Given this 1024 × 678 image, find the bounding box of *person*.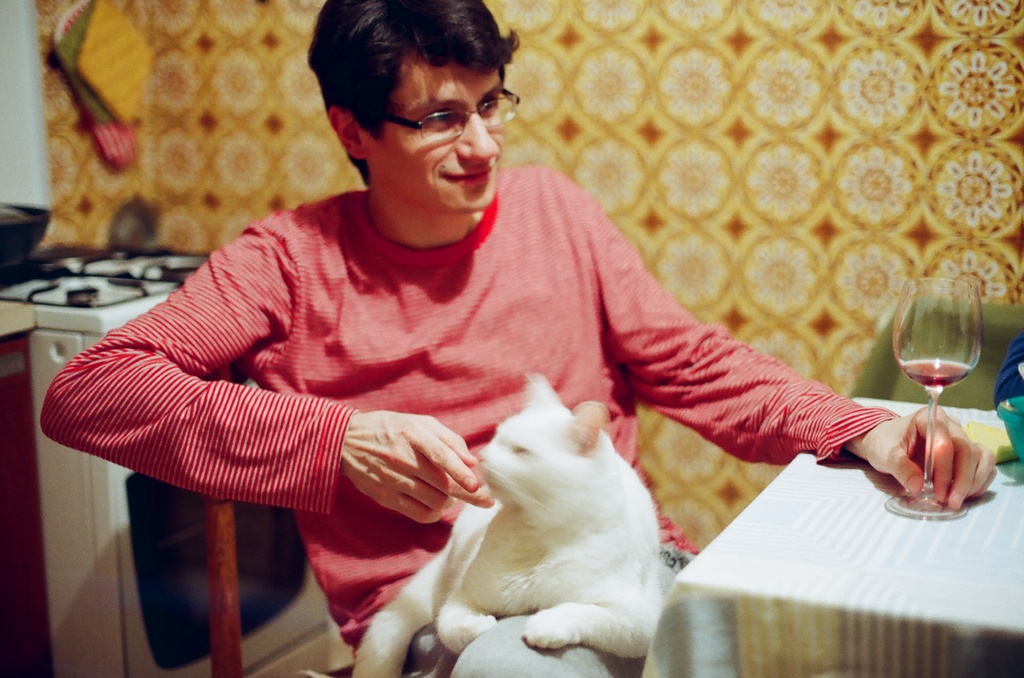
85 56 933 649.
